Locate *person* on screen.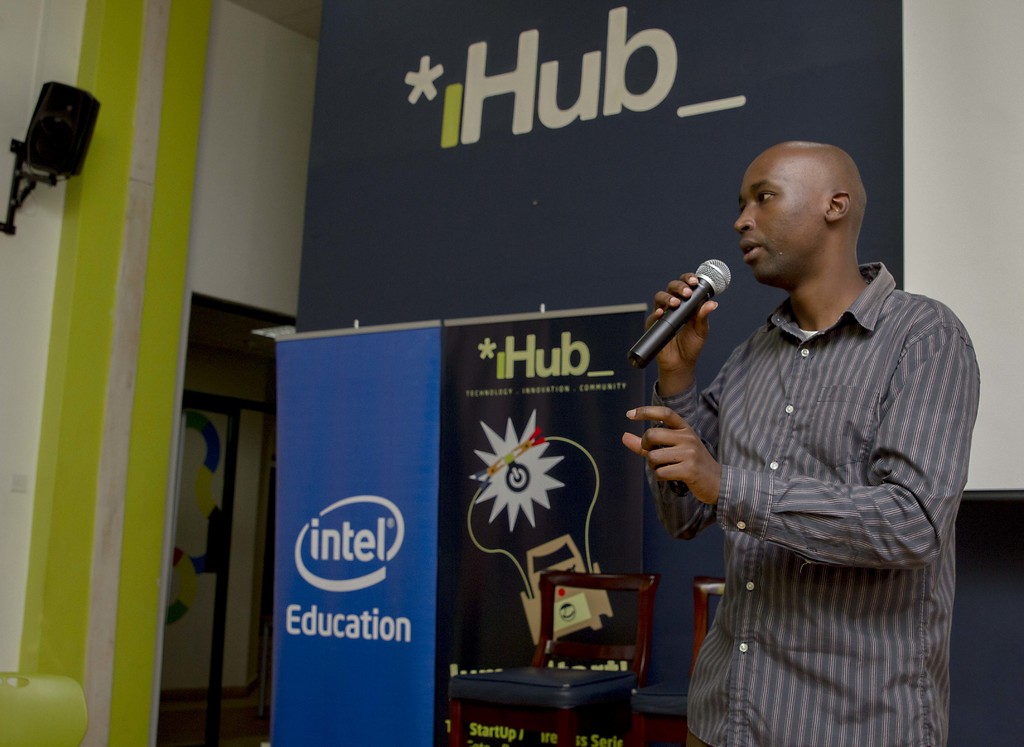
On screen at bbox=[630, 112, 961, 746].
